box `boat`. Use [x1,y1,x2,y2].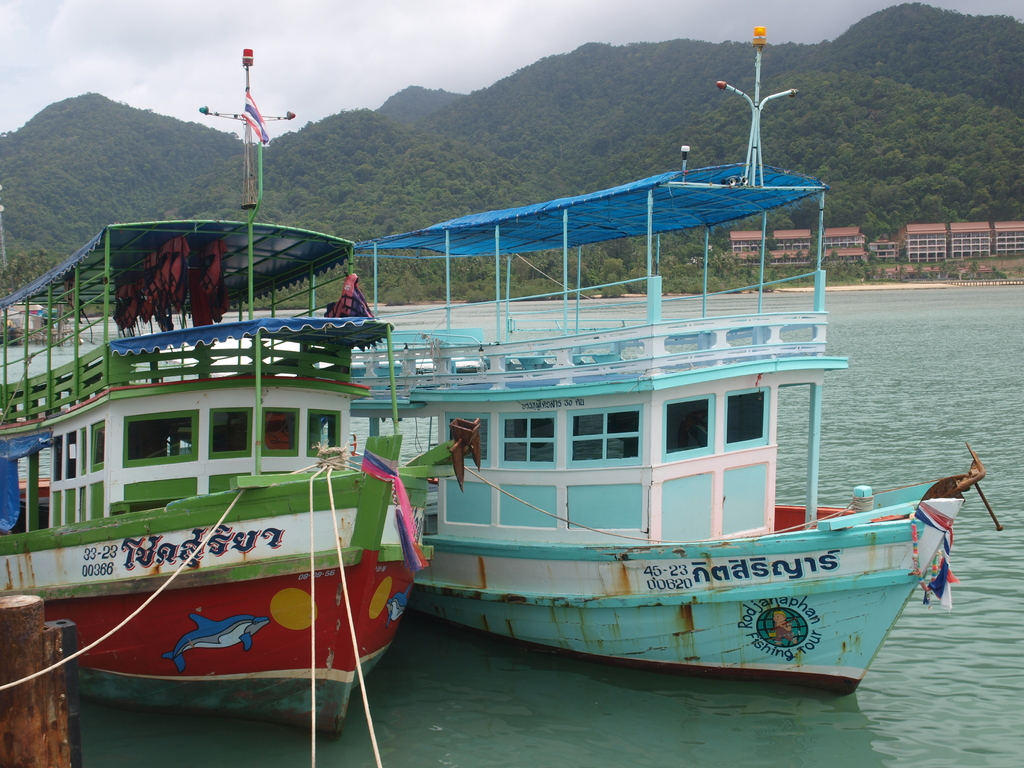
[276,90,948,724].
